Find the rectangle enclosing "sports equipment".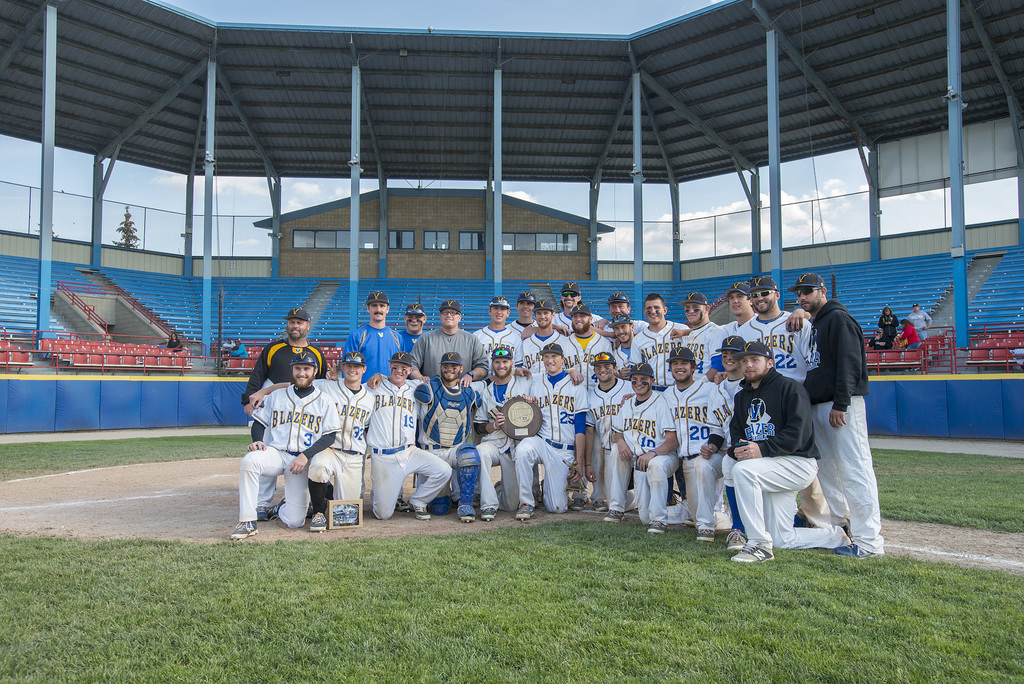
bbox=[429, 494, 453, 518].
